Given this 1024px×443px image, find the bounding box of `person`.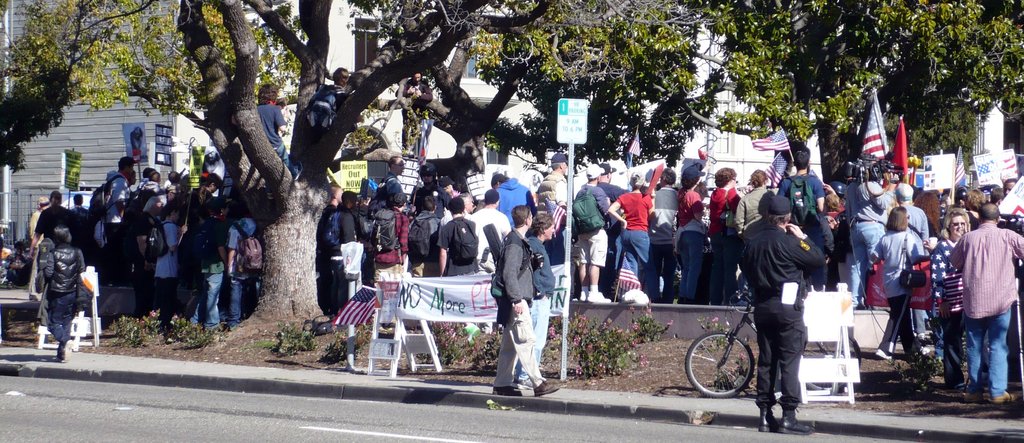
(x1=103, y1=153, x2=142, y2=252).
